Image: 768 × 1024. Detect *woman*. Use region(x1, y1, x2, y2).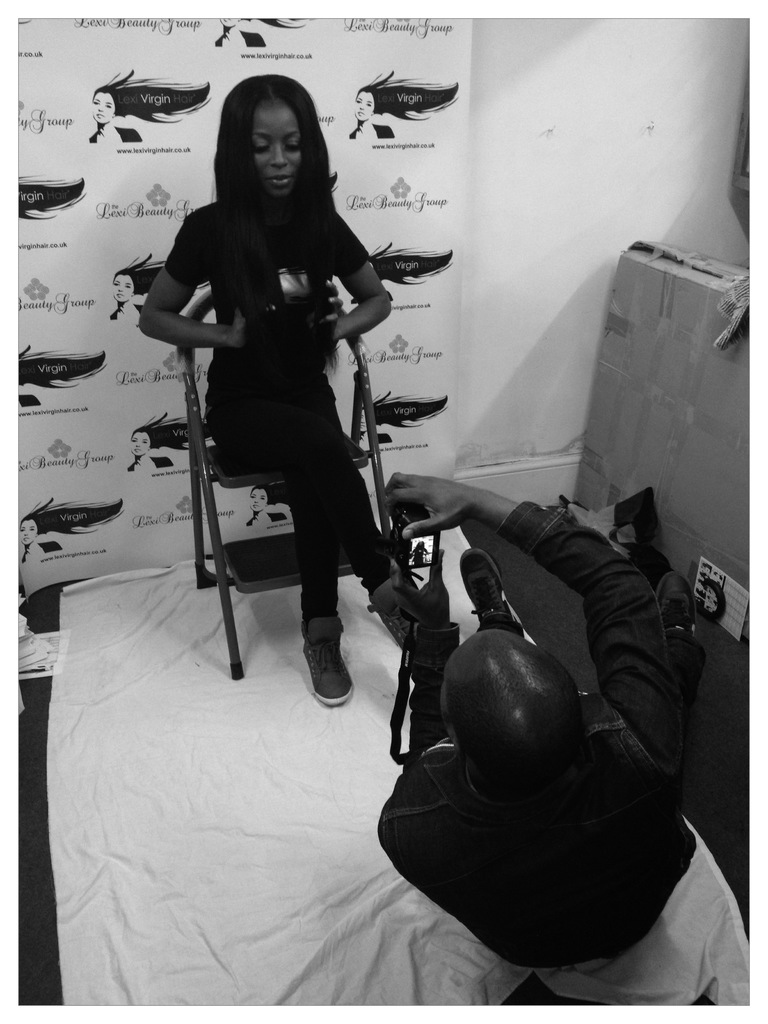
region(357, 391, 450, 449).
